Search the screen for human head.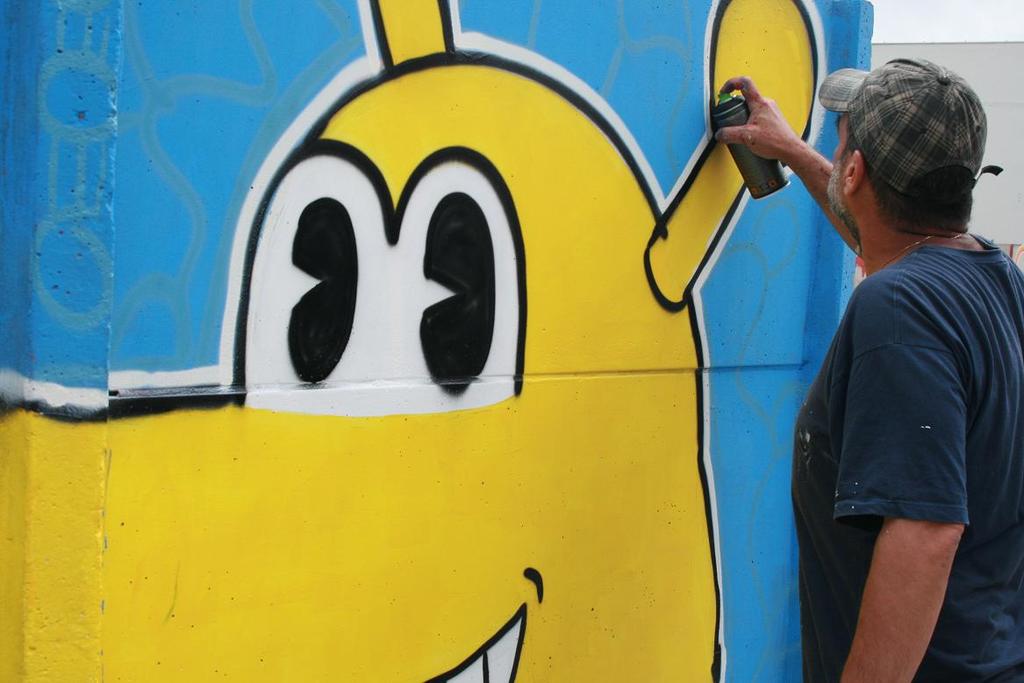
Found at 824:54:996:263.
